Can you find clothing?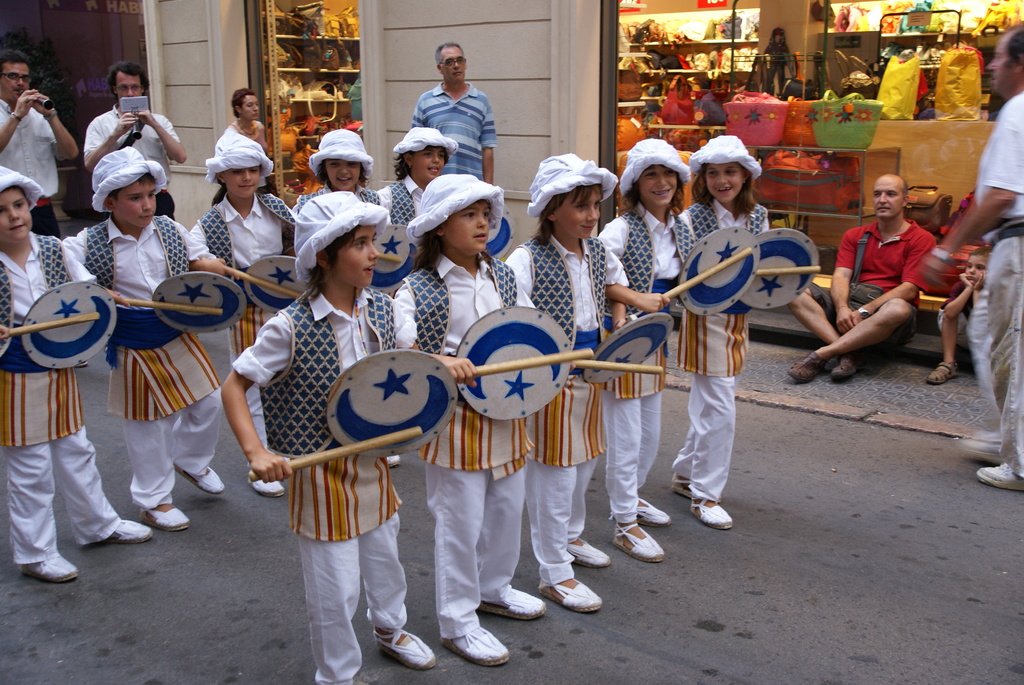
Yes, bounding box: (x1=981, y1=97, x2=1019, y2=479).
